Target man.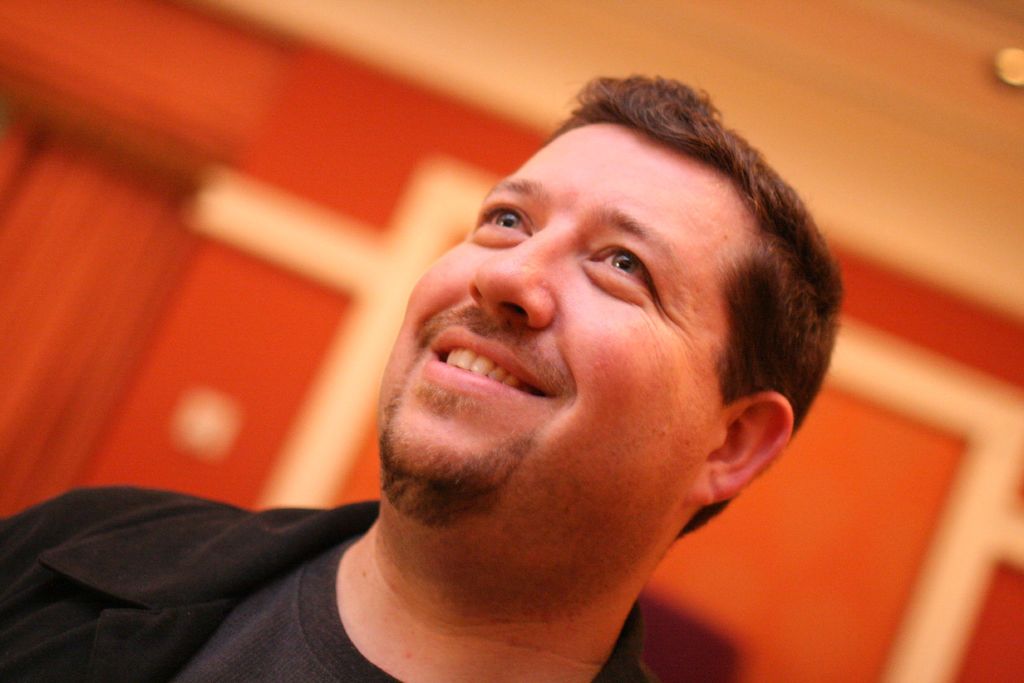
Target region: [58, 80, 919, 673].
